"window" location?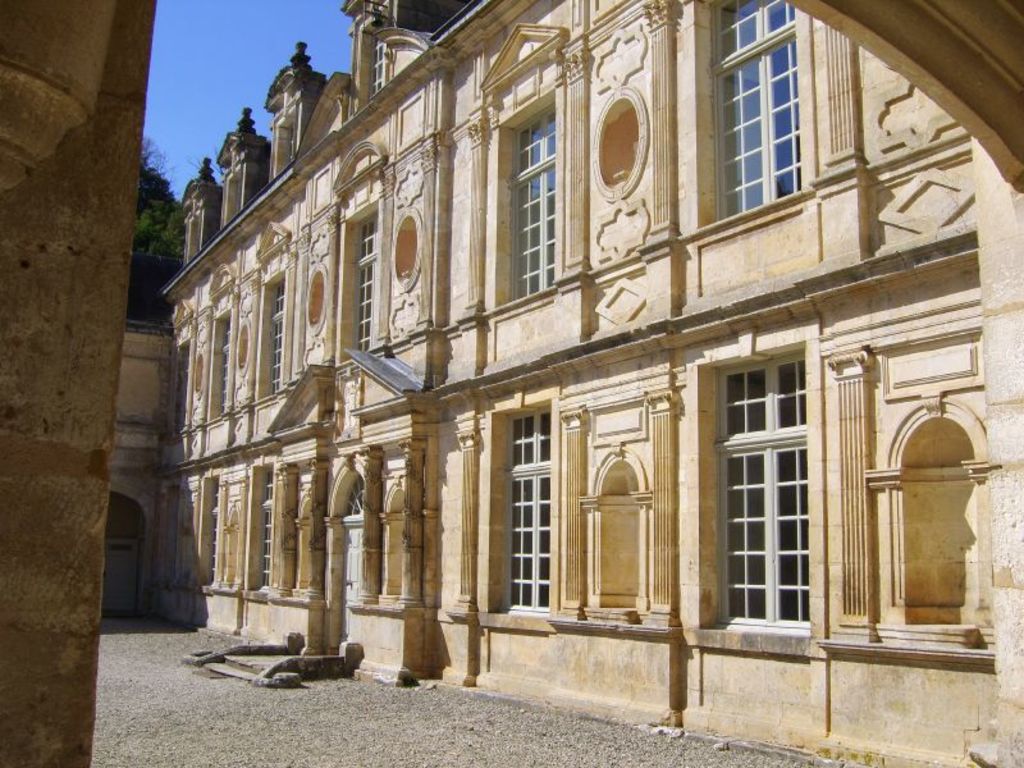
Rect(266, 282, 280, 389)
